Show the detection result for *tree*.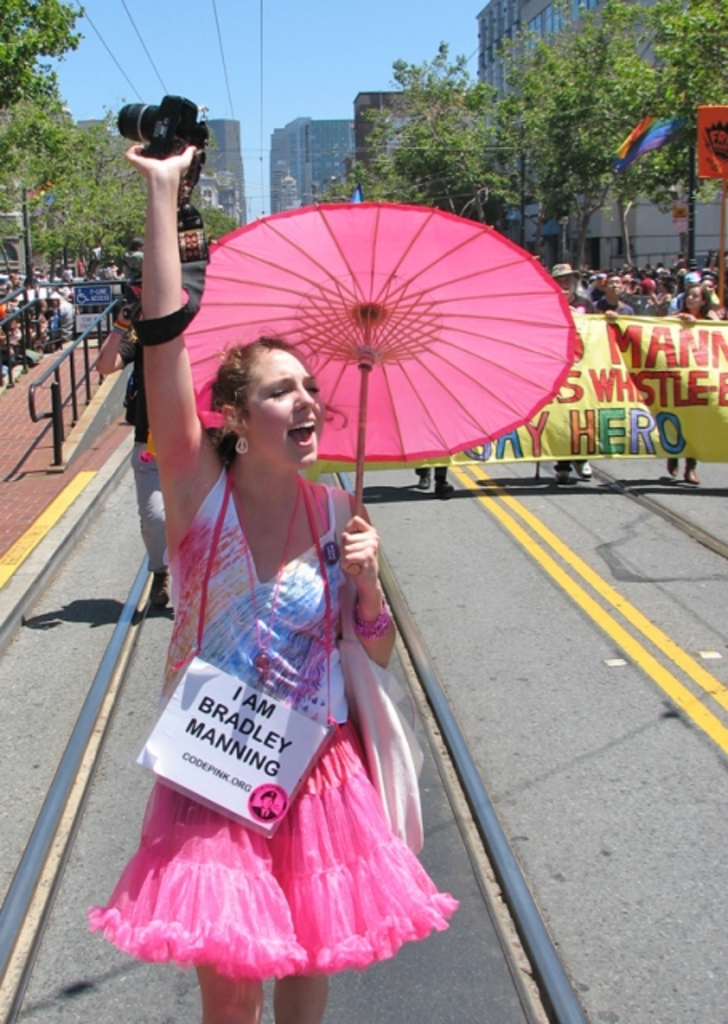
<box>198,205,245,251</box>.
